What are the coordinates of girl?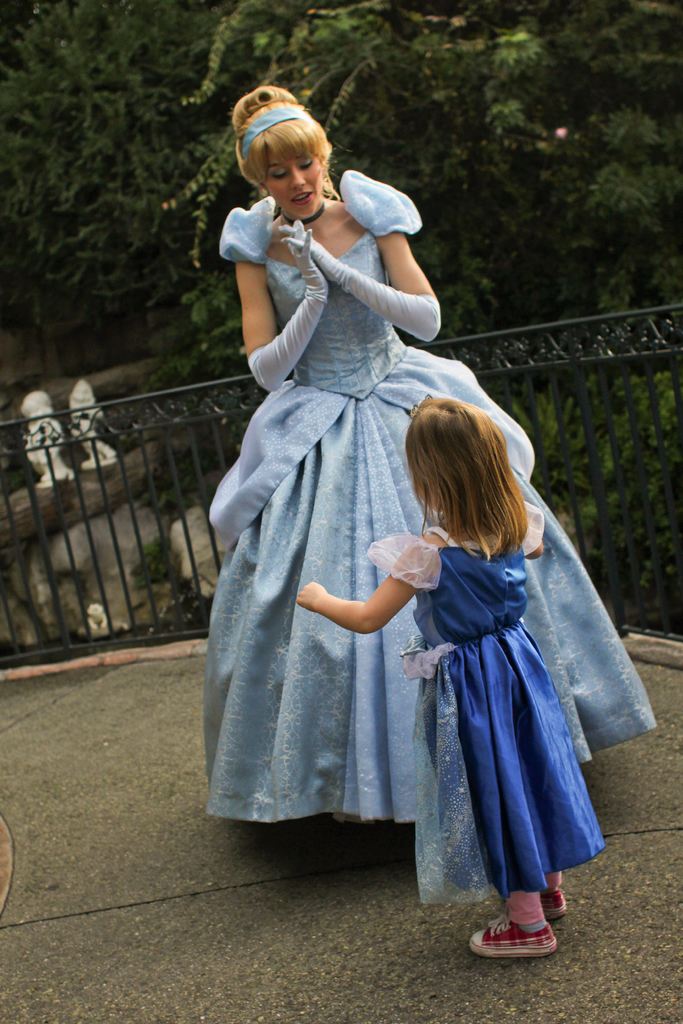
<region>201, 81, 647, 822</region>.
